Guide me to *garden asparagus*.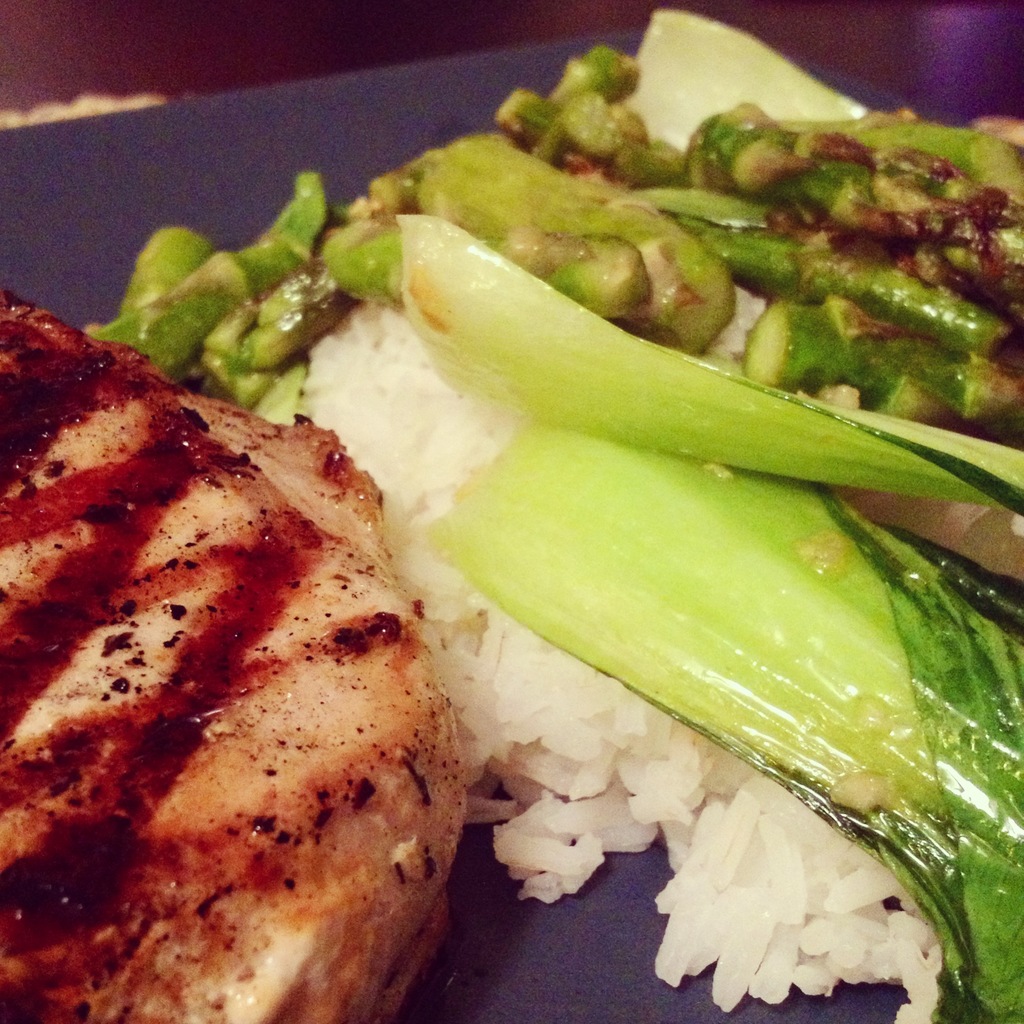
Guidance: rect(92, 50, 1023, 444).
